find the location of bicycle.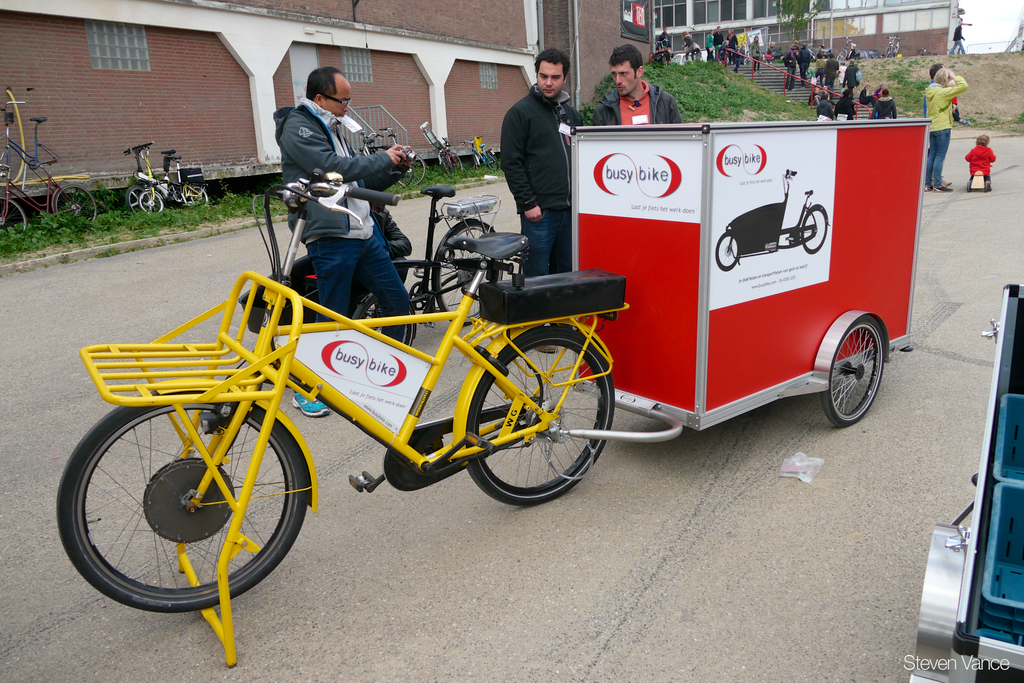
Location: l=244, t=179, r=523, b=365.
